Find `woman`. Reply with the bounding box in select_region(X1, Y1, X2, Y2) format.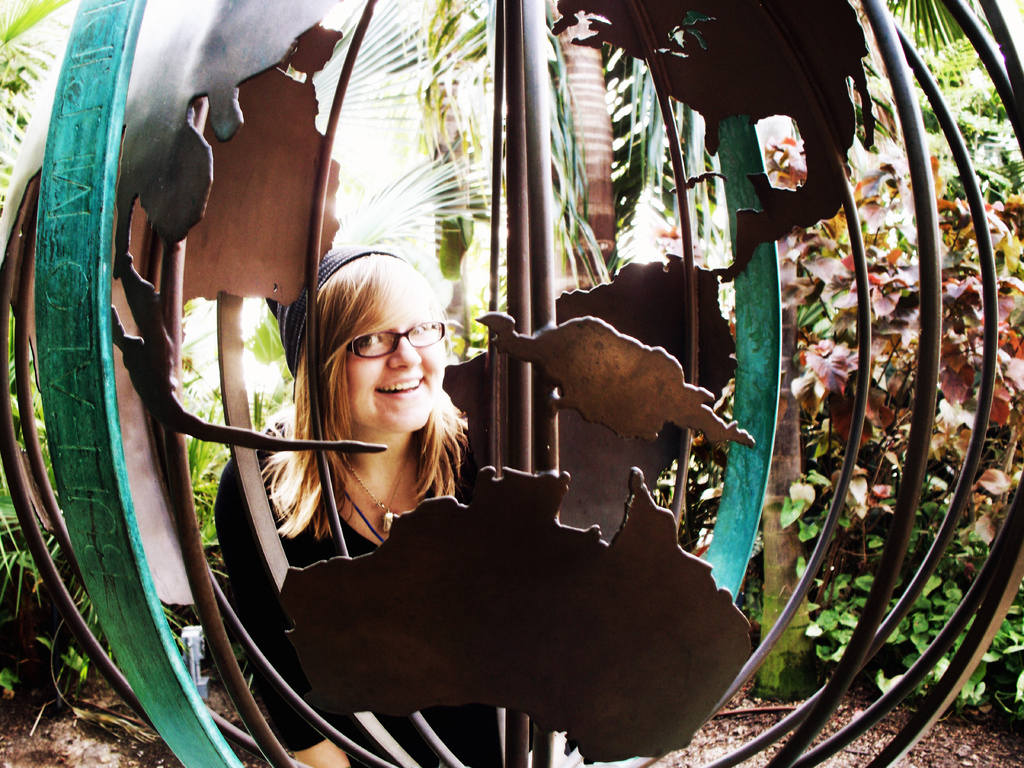
select_region(219, 257, 510, 669).
